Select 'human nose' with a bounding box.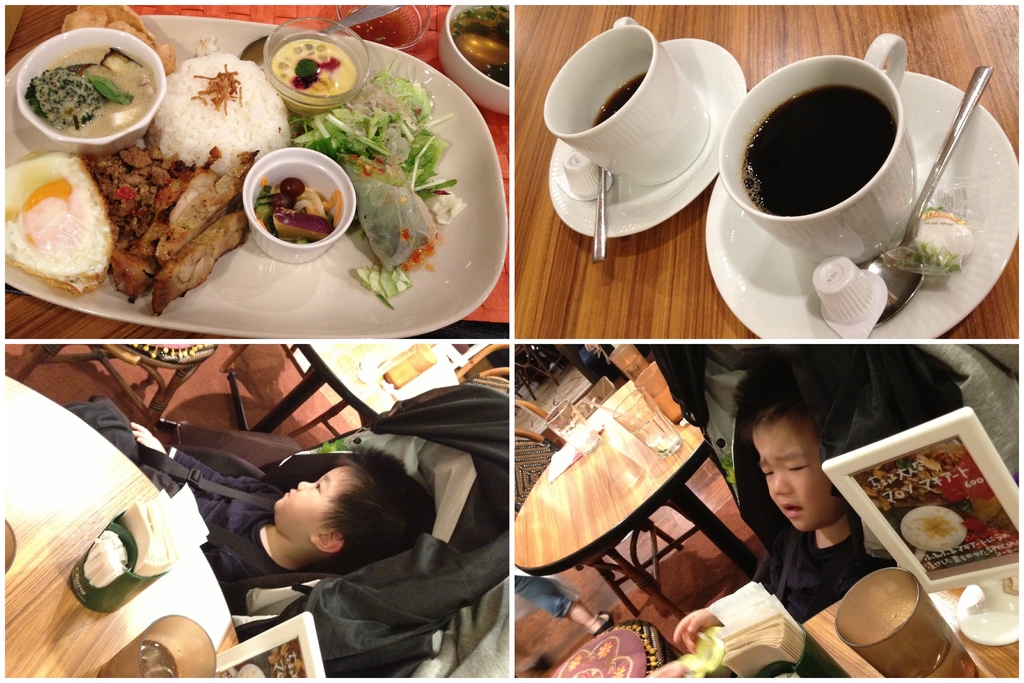
774:473:788:494.
